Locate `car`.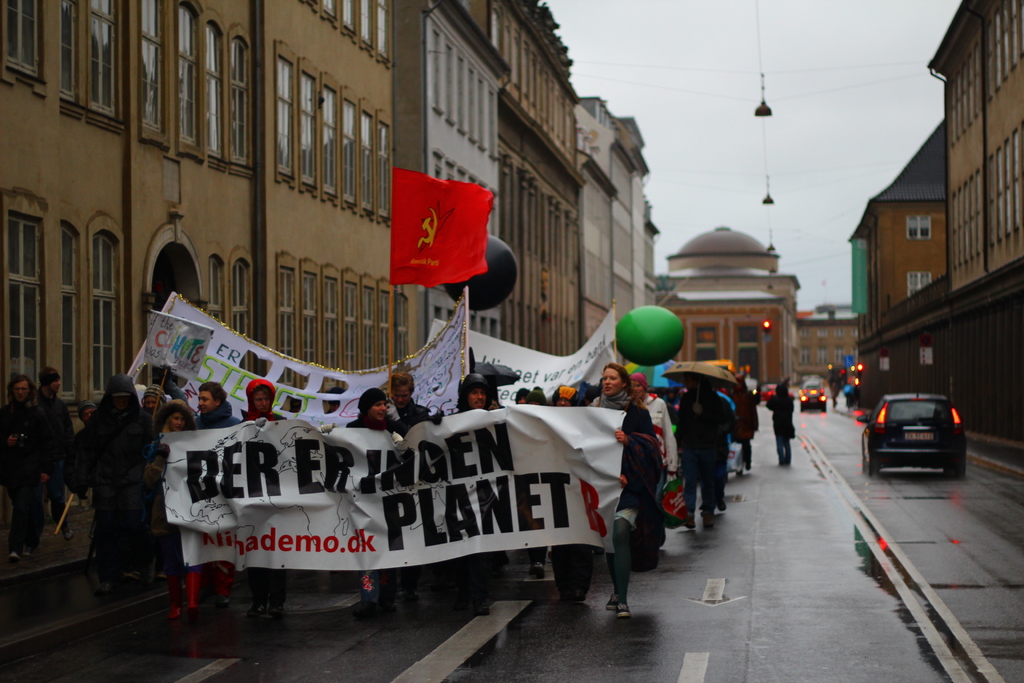
Bounding box: [x1=855, y1=388, x2=964, y2=474].
